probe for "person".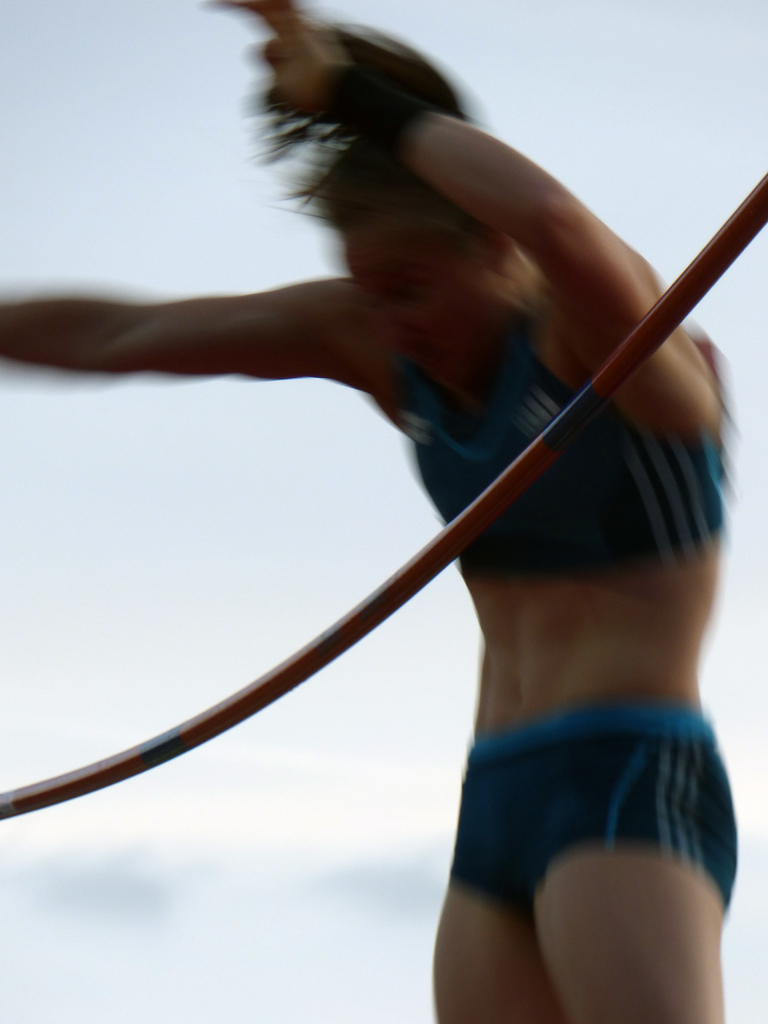
Probe result: 0, 0, 741, 1023.
